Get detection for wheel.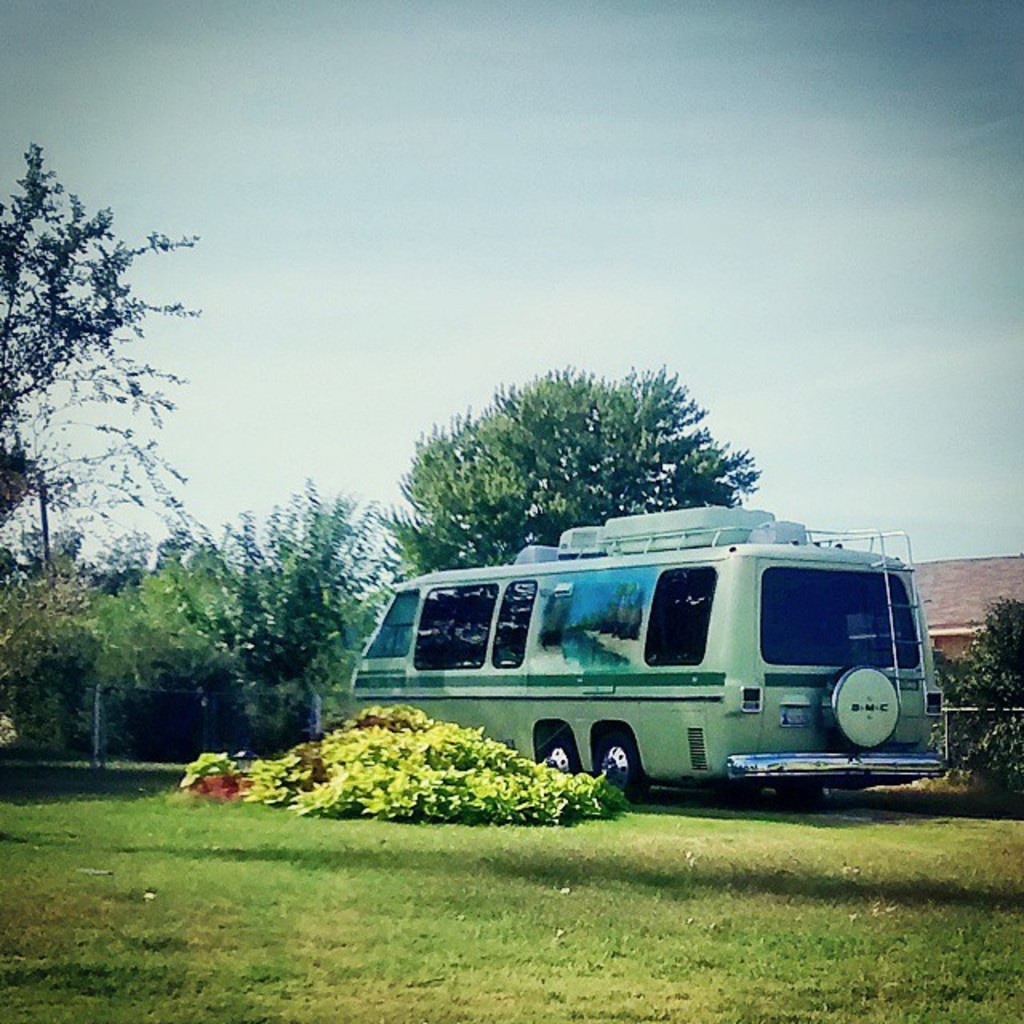
Detection: box=[547, 730, 582, 779].
